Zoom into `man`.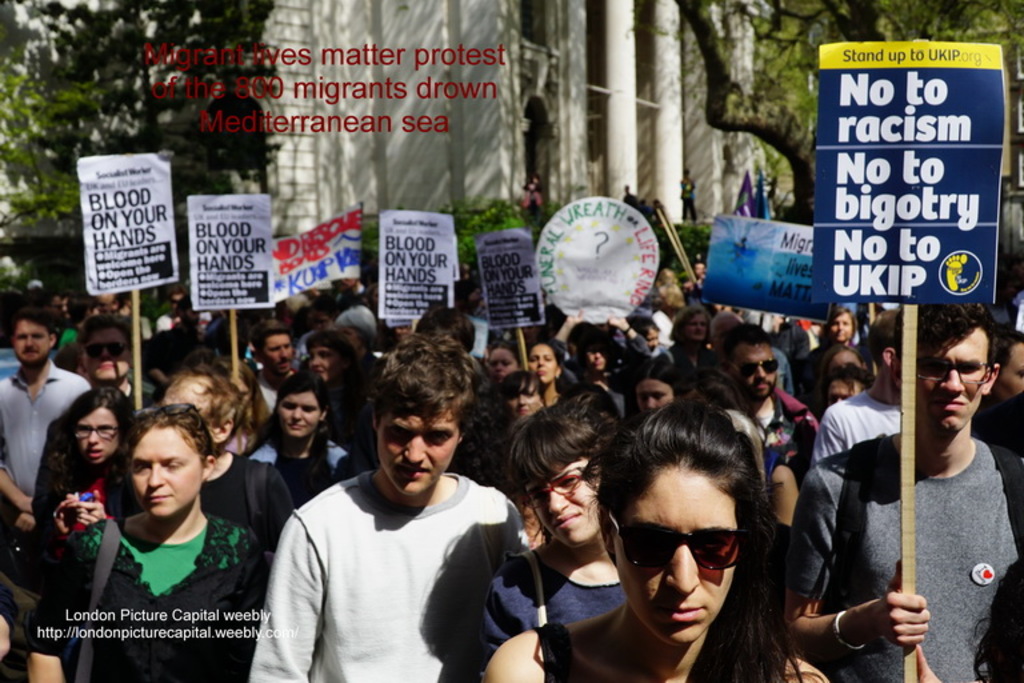
Zoom target: bbox(39, 309, 156, 527).
